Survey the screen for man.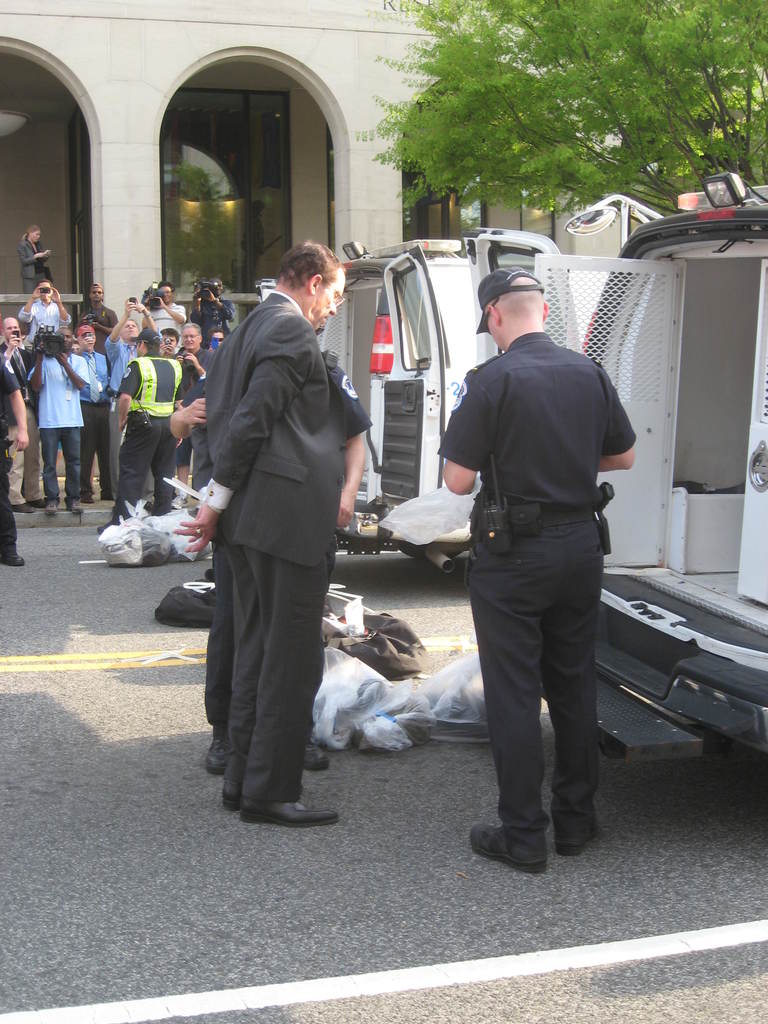
Survey found: <box>86,285,117,356</box>.
